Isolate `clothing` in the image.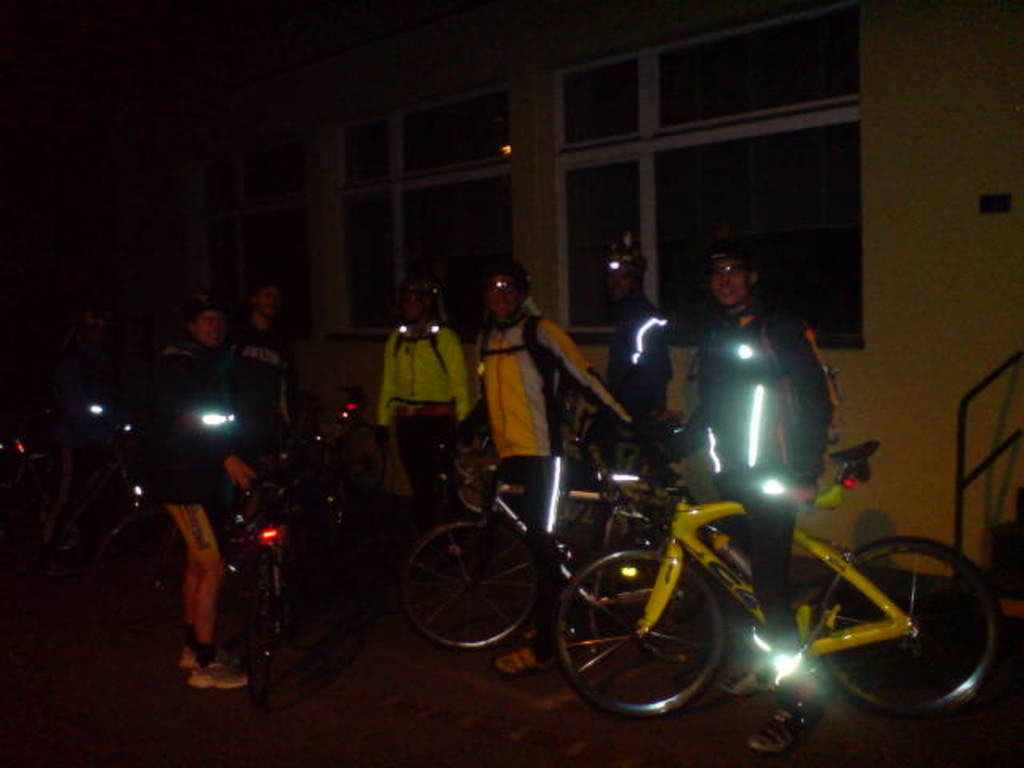
Isolated region: bbox(467, 304, 571, 483).
